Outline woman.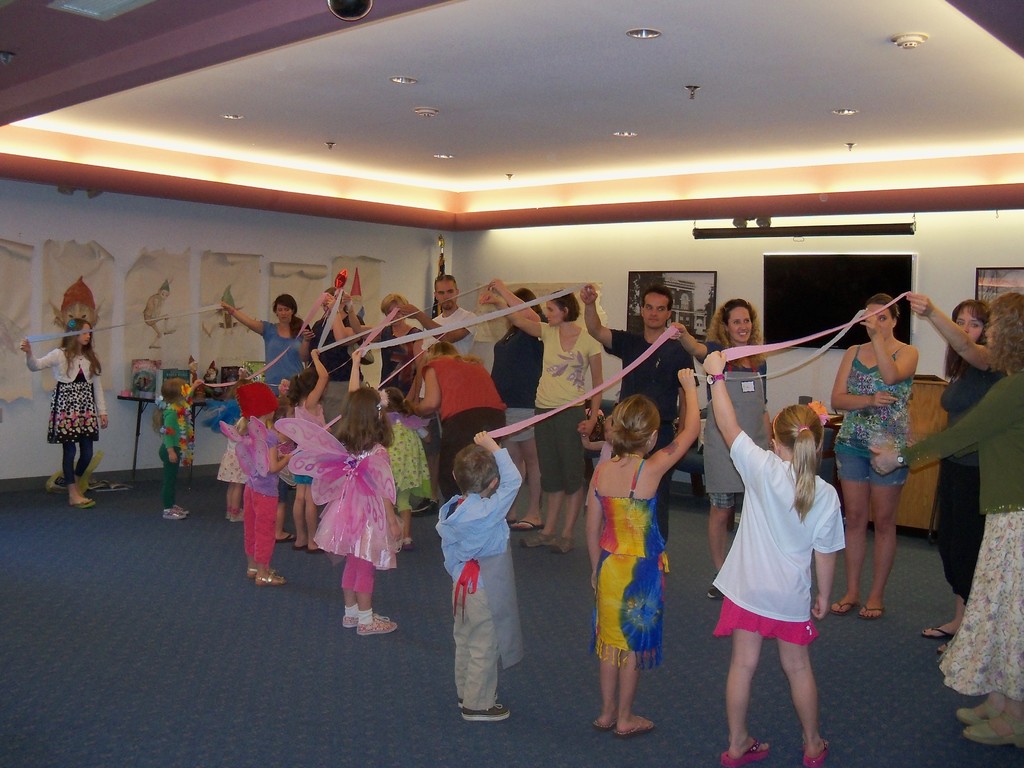
Outline: <box>484,285,557,533</box>.
